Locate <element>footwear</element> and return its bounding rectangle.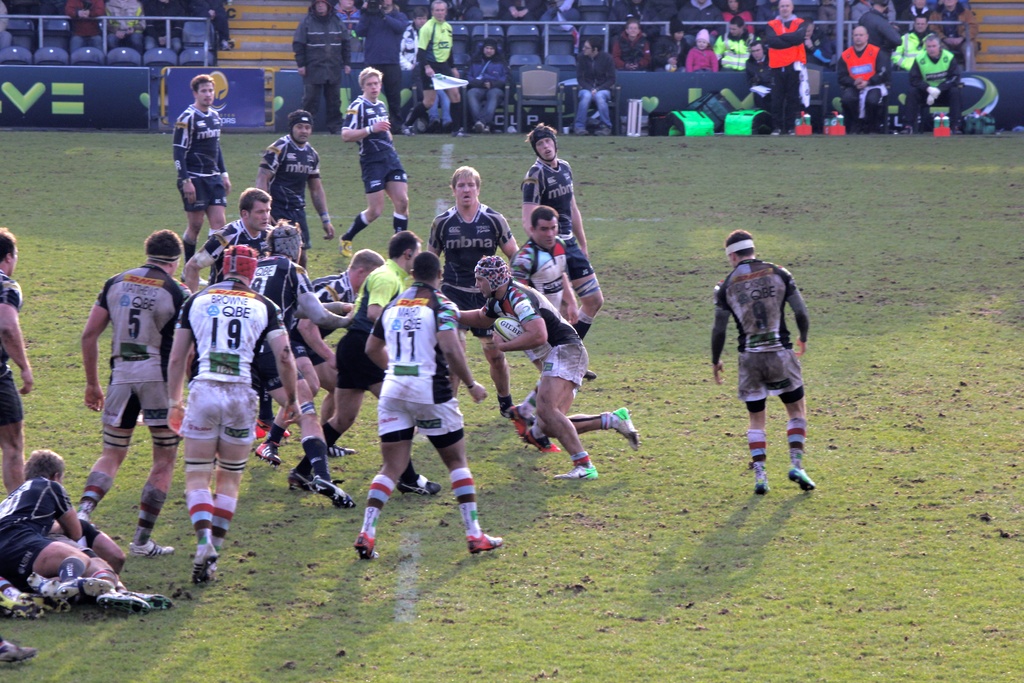
crop(484, 128, 489, 131).
